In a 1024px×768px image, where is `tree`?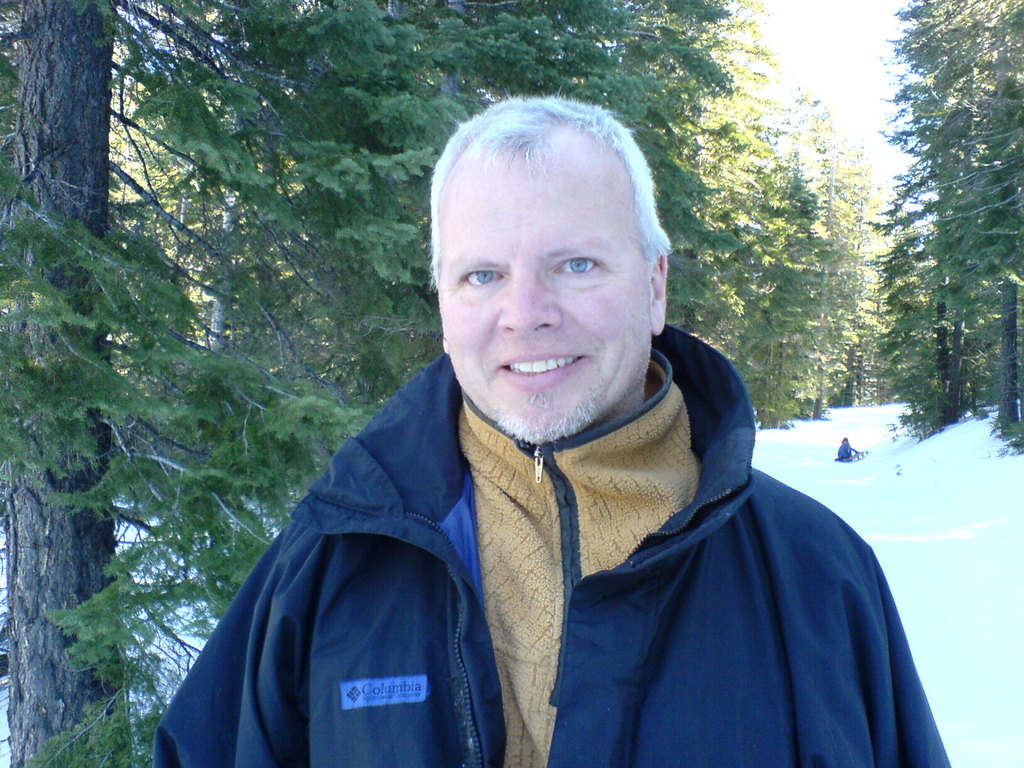
804 109 874 417.
